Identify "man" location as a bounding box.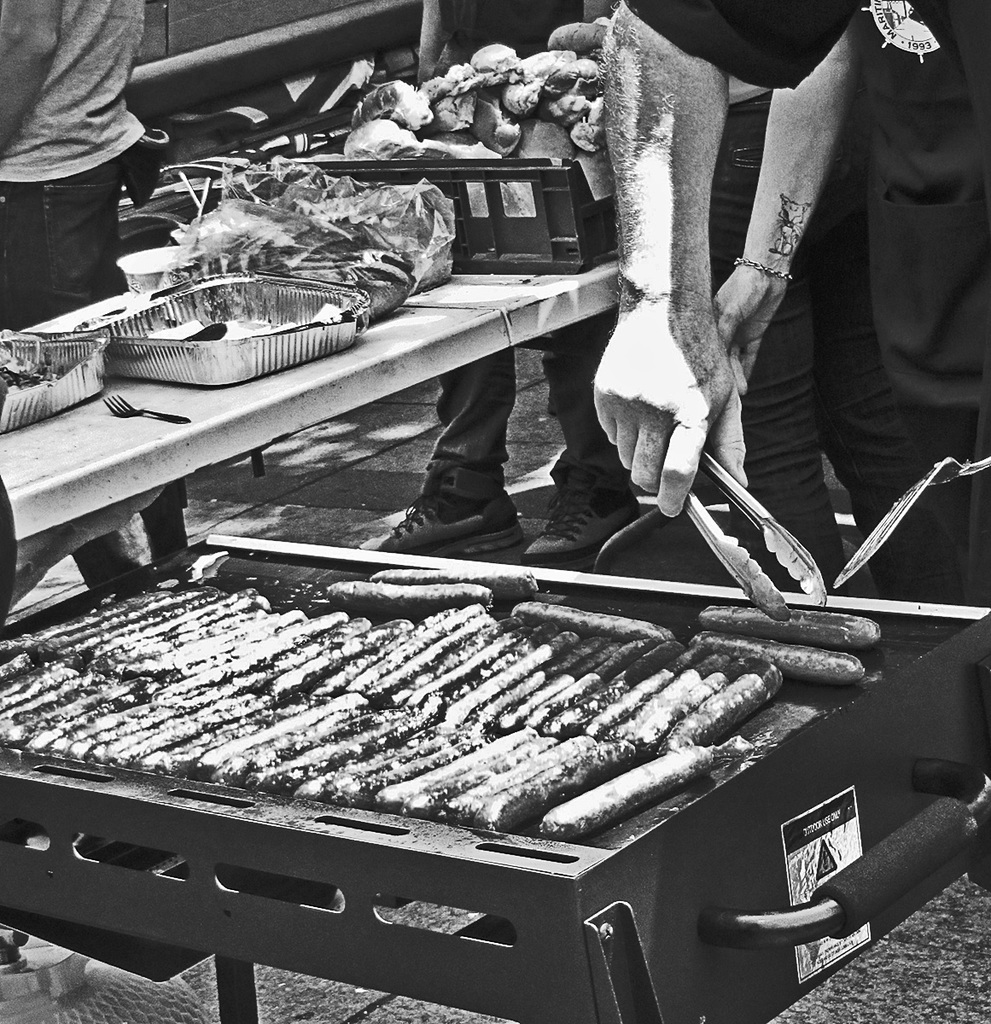
{"x1": 684, "y1": 55, "x2": 970, "y2": 685}.
